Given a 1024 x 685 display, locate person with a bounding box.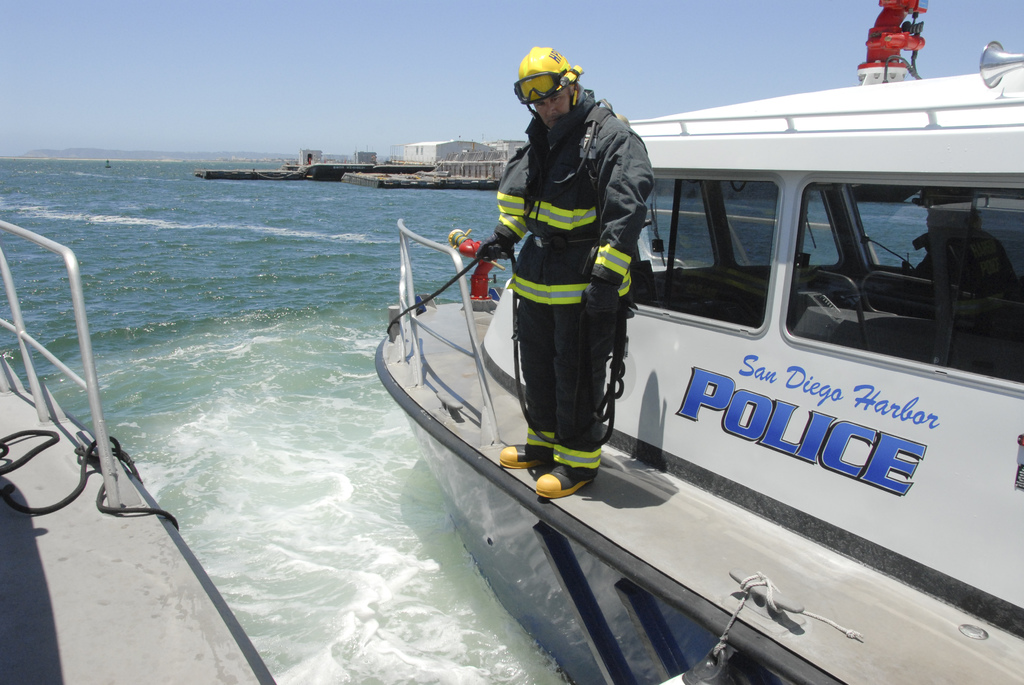
Located: detection(452, 36, 651, 510).
